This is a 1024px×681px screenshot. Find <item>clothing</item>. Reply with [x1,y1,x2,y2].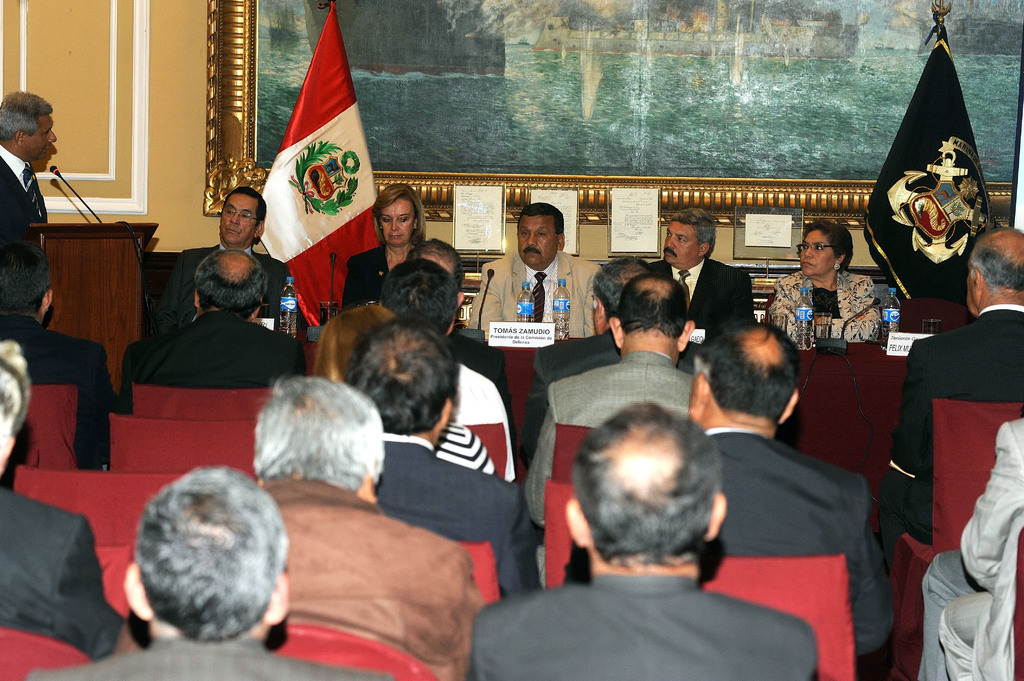
[468,576,822,680].
